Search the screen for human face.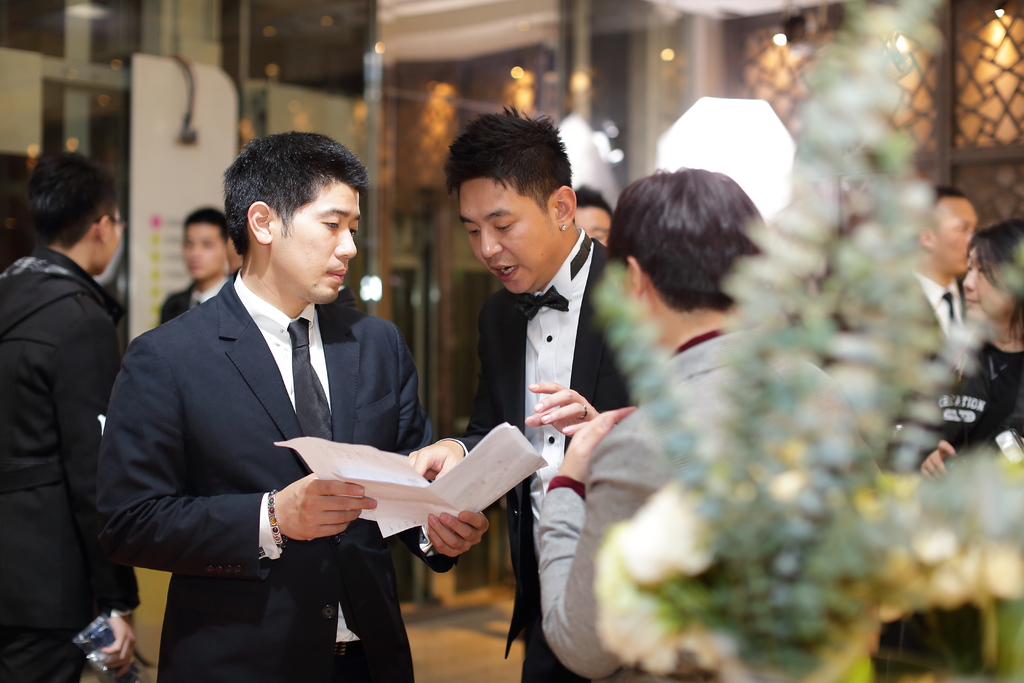
Found at (273, 174, 360, 302).
